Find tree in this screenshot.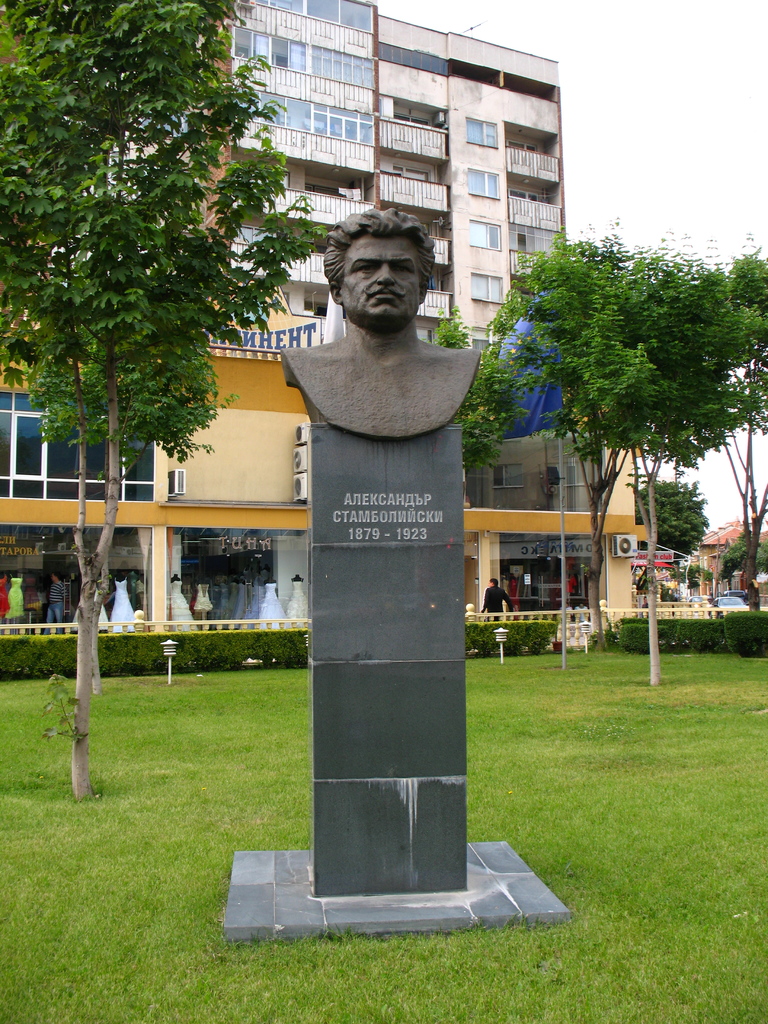
The bounding box for tree is {"x1": 425, "y1": 299, "x2": 540, "y2": 467}.
